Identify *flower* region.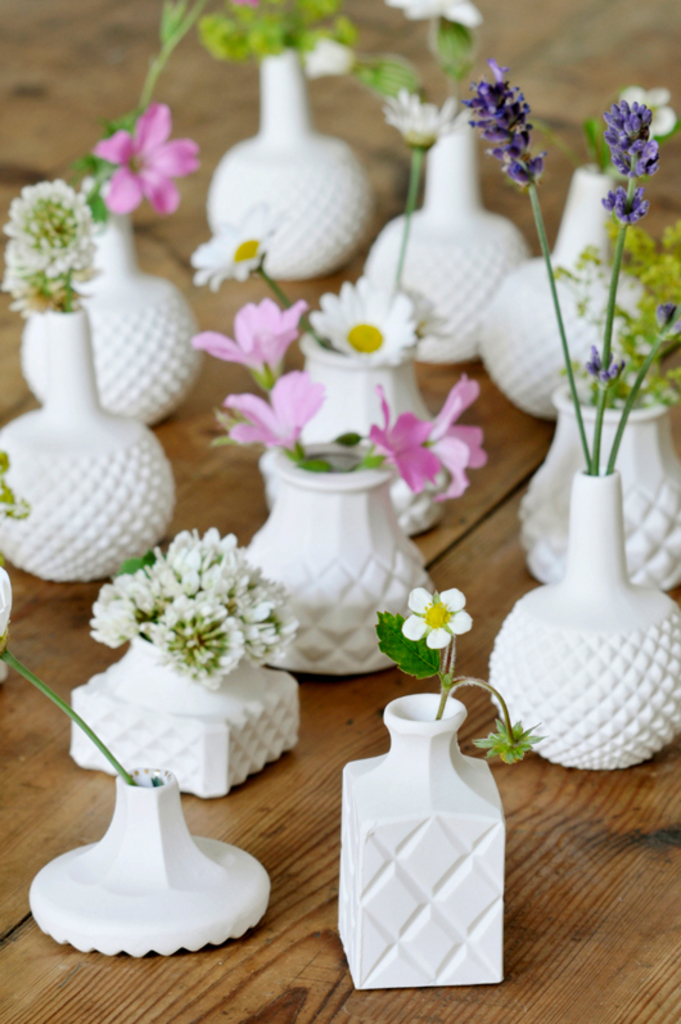
Region: 1 253 93 312.
